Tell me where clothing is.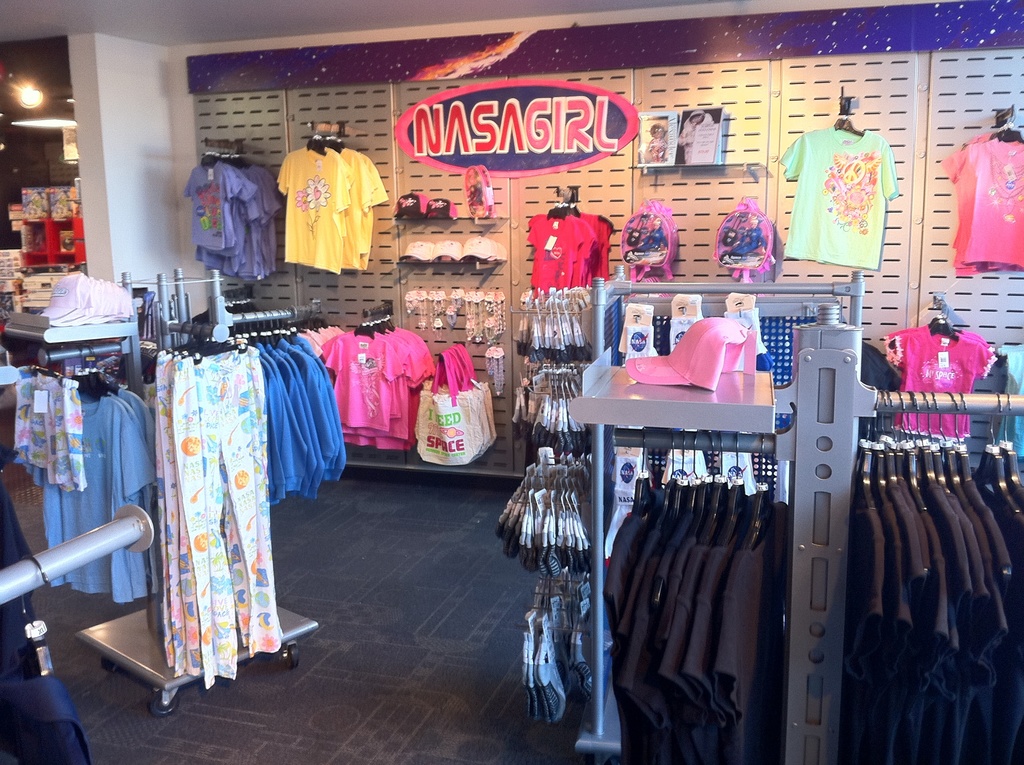
clothing is at 792, 124, 899, 274.
